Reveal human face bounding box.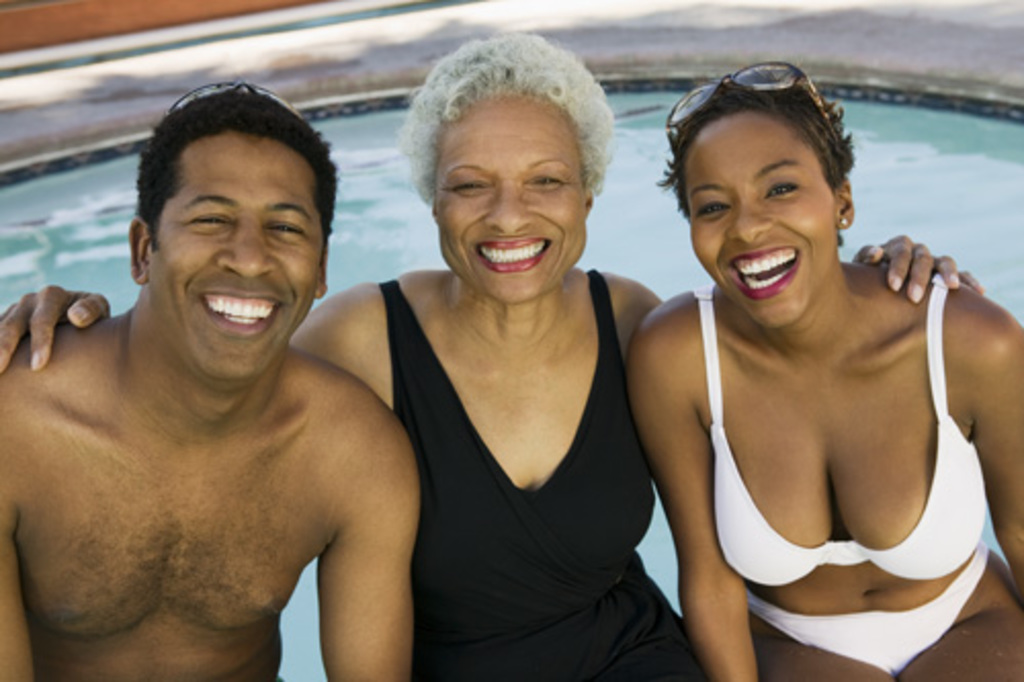
Revealed: [x1=436, y1=92, x2=584, y2=303].
